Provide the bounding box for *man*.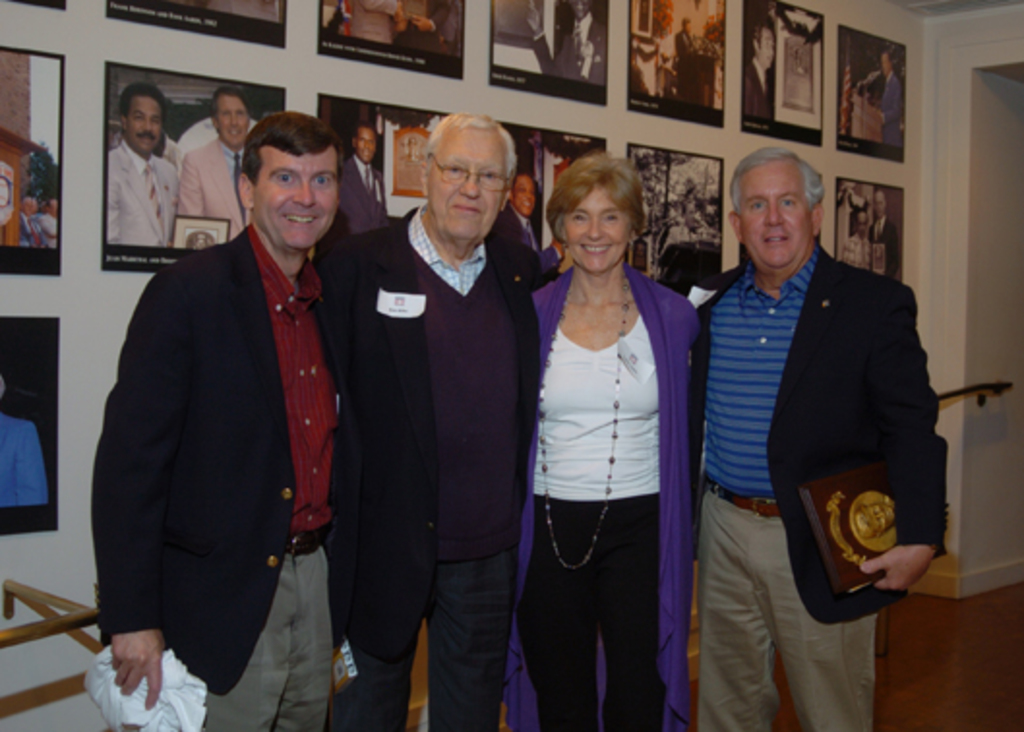
[x1=679, y1=139, x2=956, y2=691].
